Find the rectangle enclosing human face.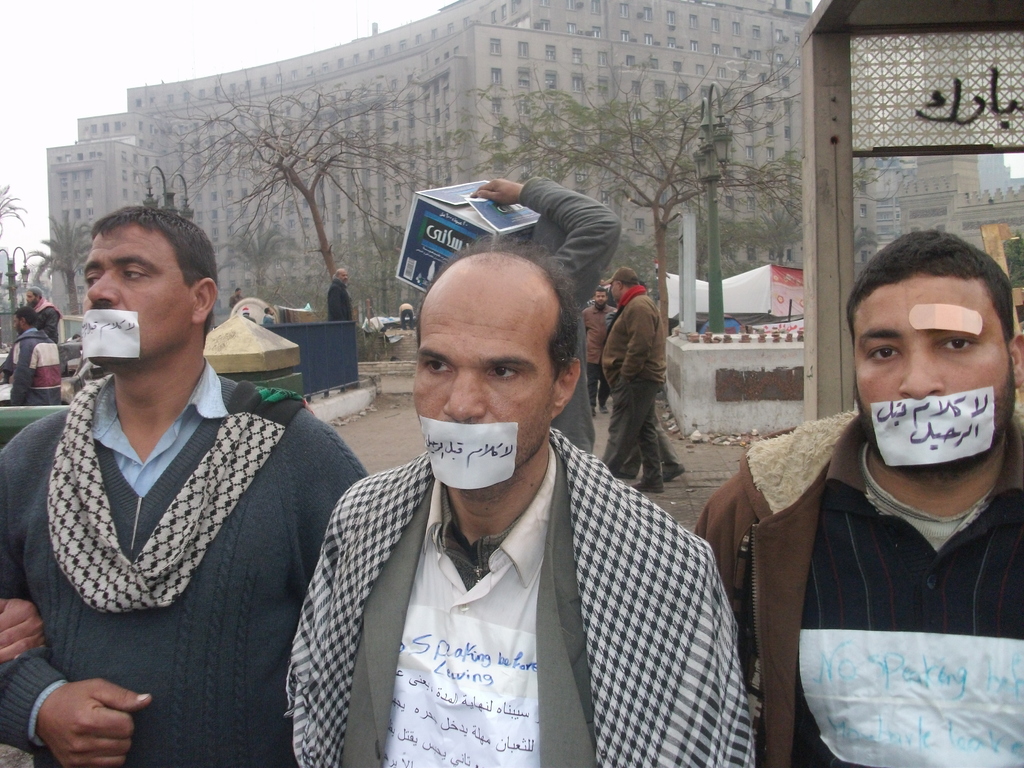
{"left": 611, "top": 282, "right": 620, "bottom": 303}.
